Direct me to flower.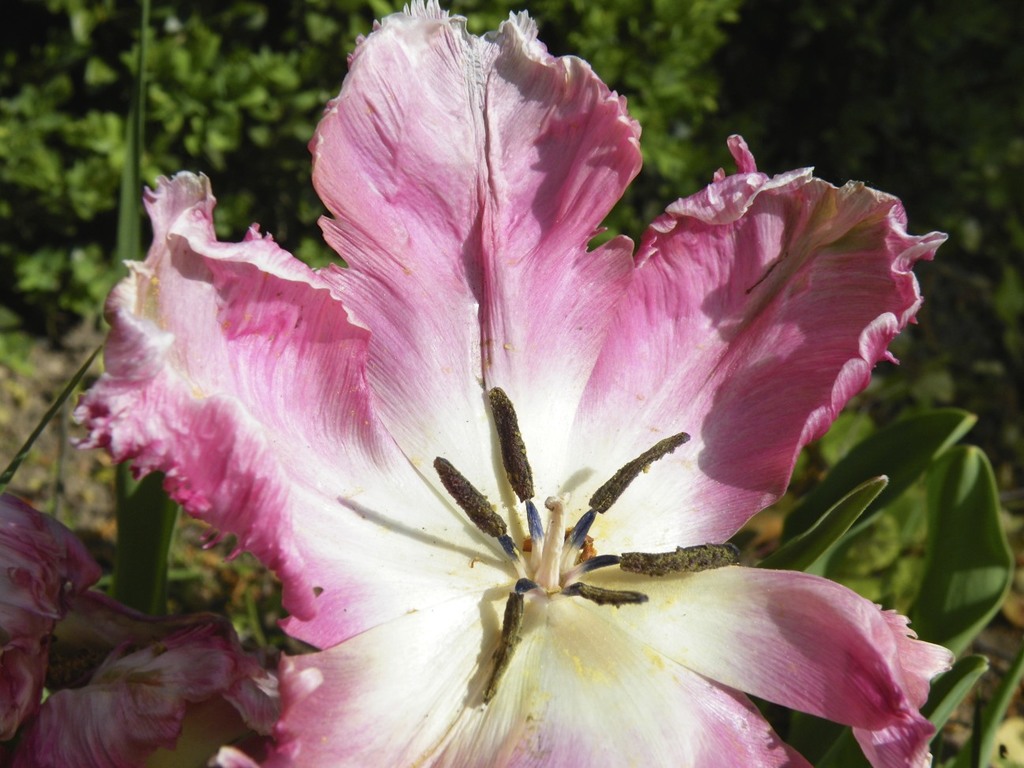
Direction: (73,0,948,767).
